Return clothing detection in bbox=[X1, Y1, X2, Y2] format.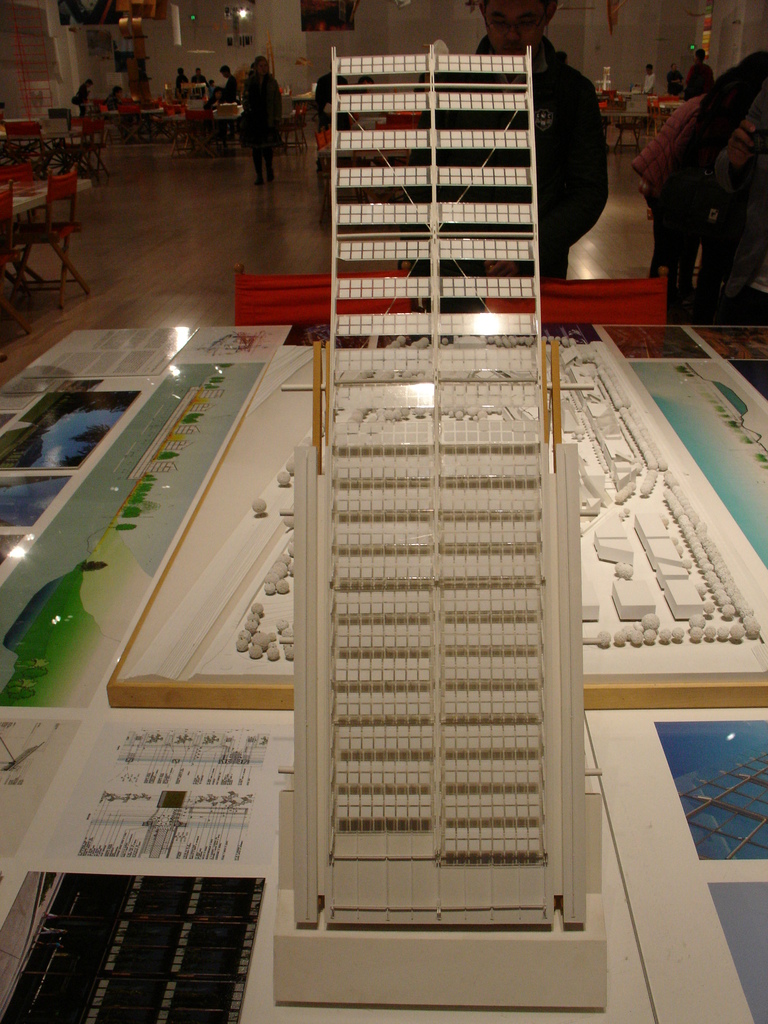
bbox=[316, 67, 363, 170].
